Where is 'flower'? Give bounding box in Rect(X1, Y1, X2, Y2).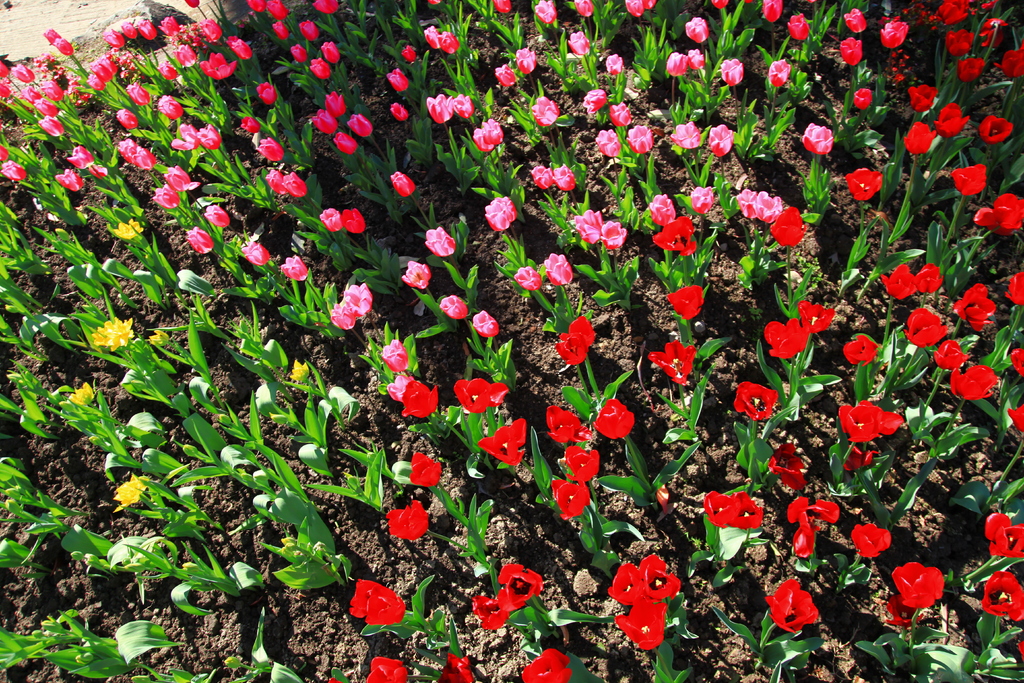
Rect(348, 580, 403, 625).
